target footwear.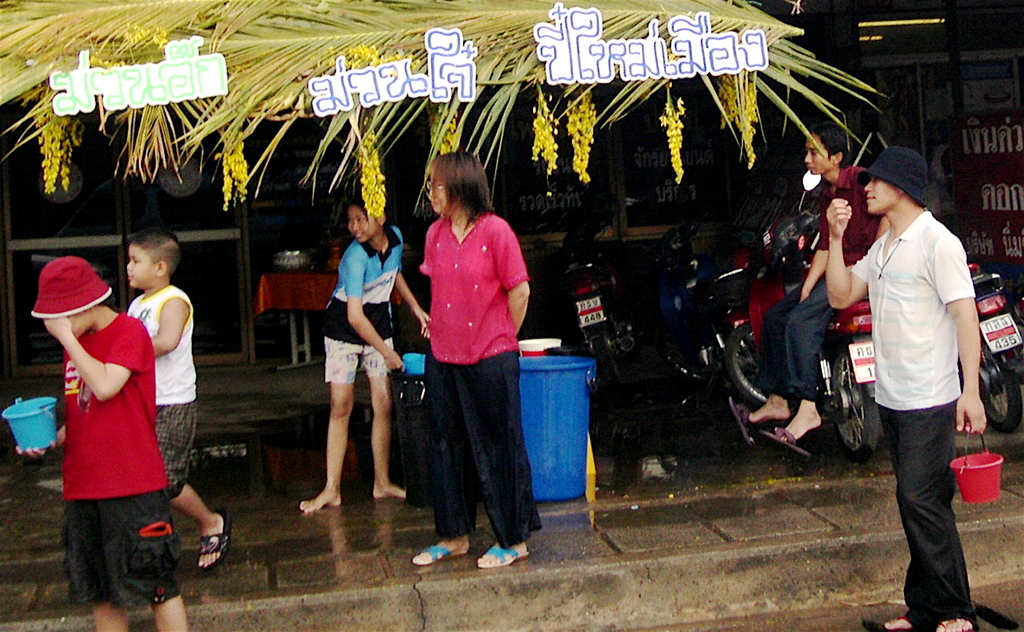
Target region: bbox(929, 615, 977, 631).
